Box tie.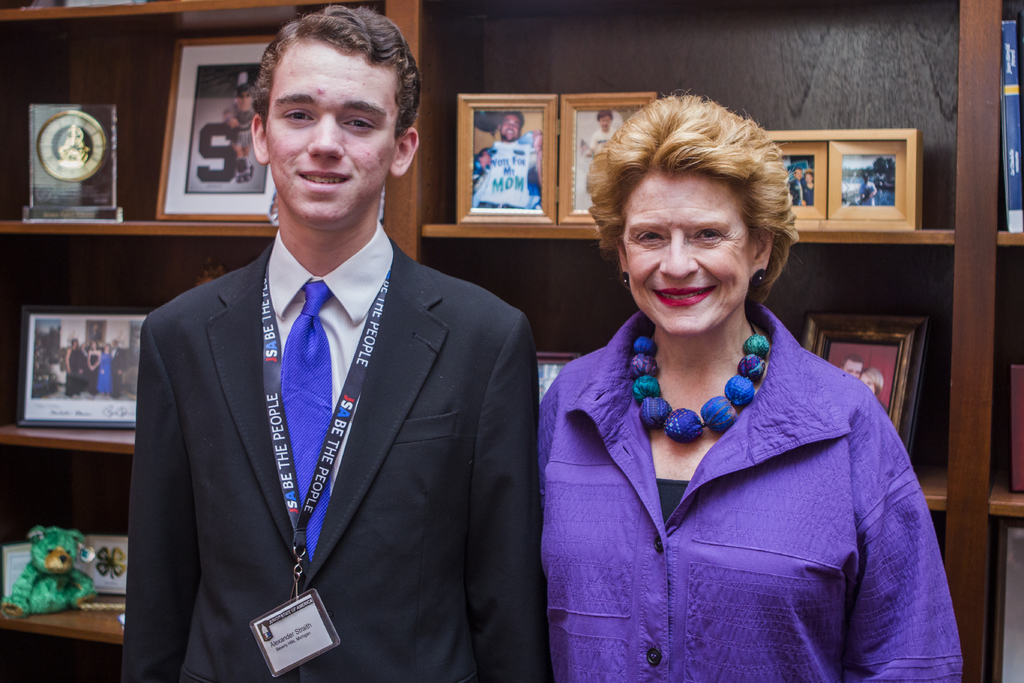
(280, 280, 331, 564).
